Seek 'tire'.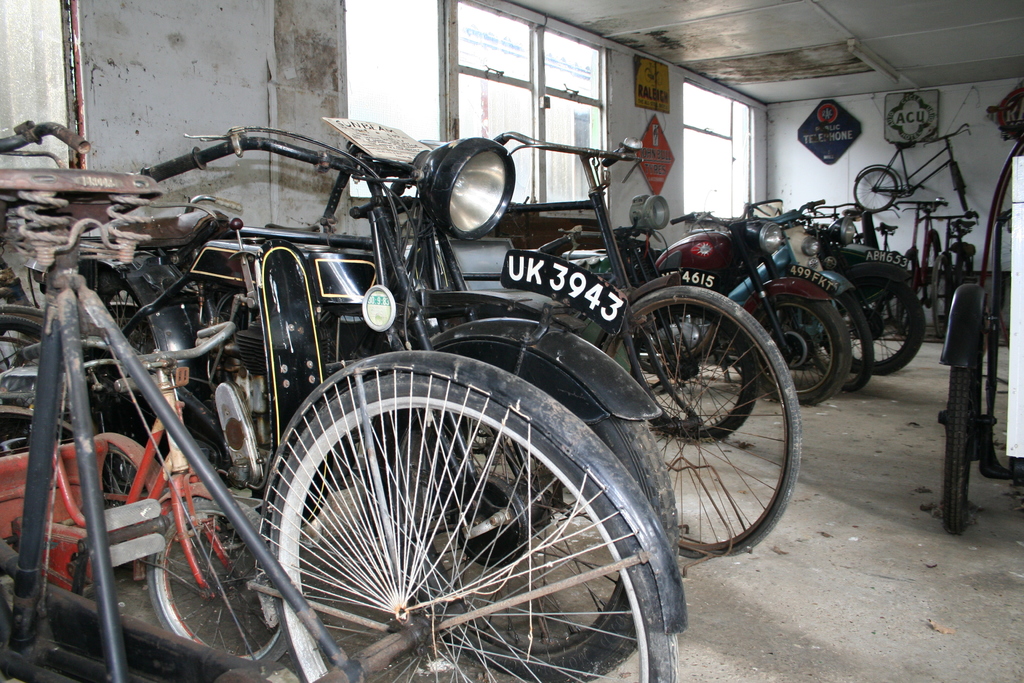
[922,231,943,308].
